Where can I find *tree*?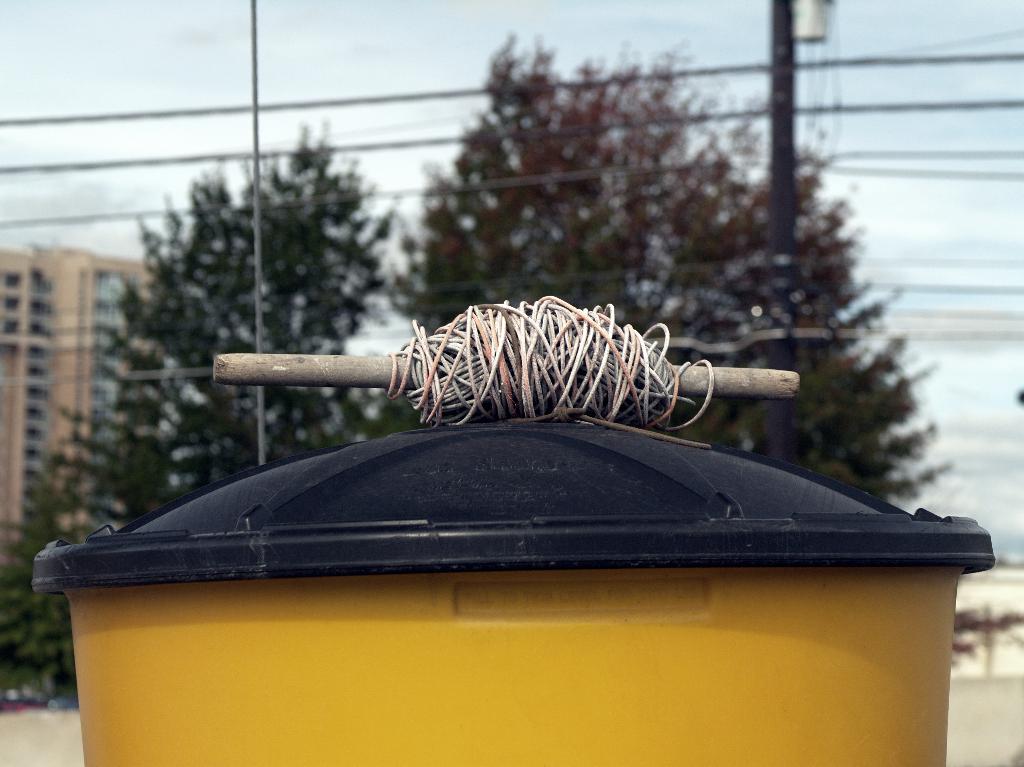
You can find it at region(0, 124, 415, 693).
